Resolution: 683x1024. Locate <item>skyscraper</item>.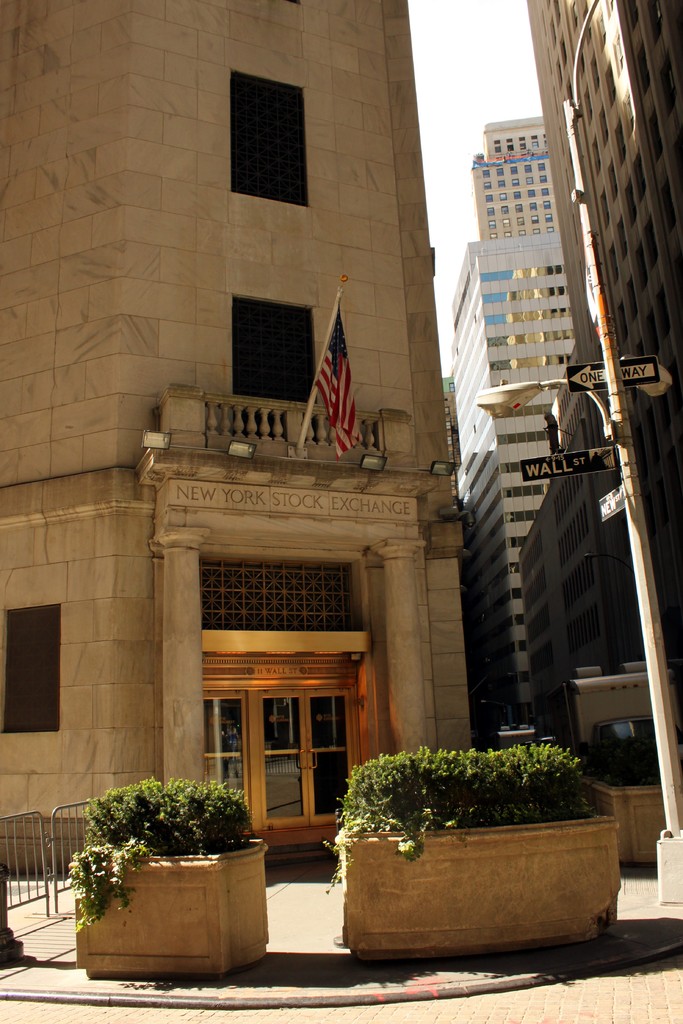
detection(419, 115, 598, 773).
